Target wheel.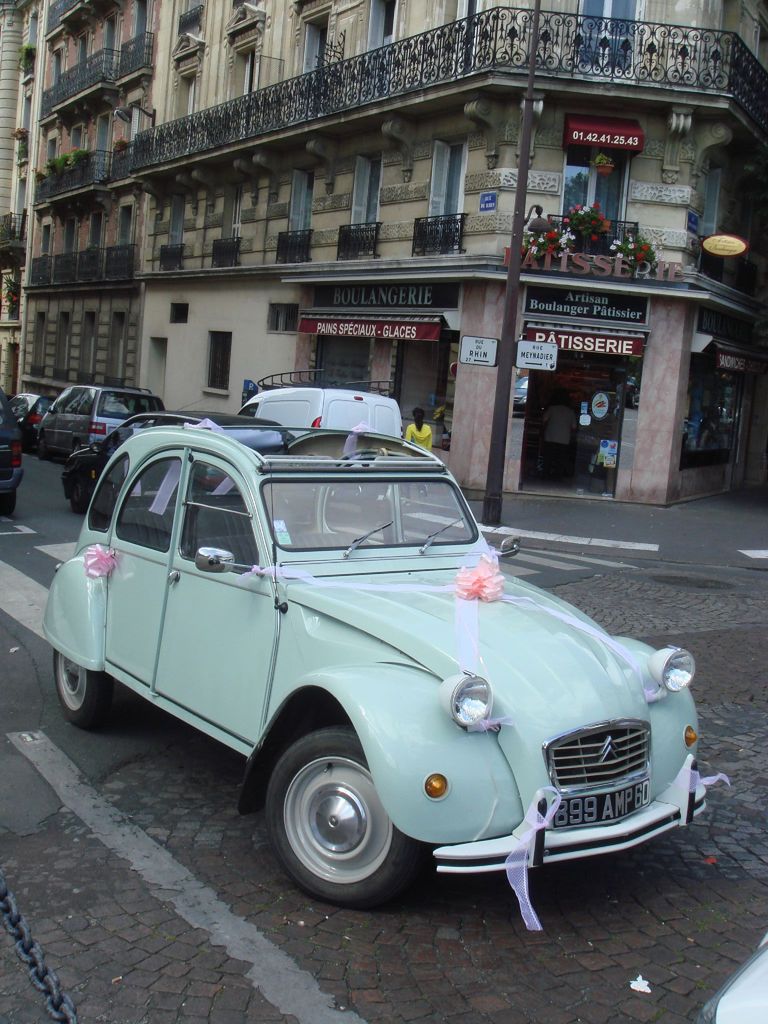
Target region: x1=72, y1=477, x2=90, y2=513.
